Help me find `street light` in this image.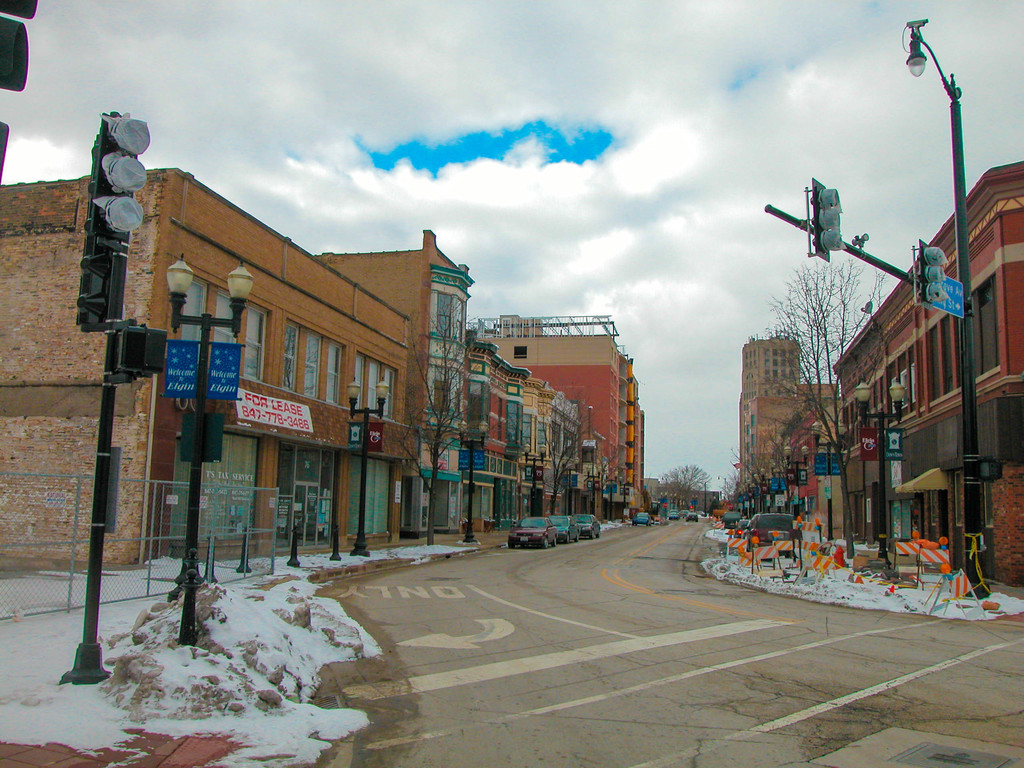
Found it: {"left": 814, "top": 420, "right": 847, "bottom": 552}.
